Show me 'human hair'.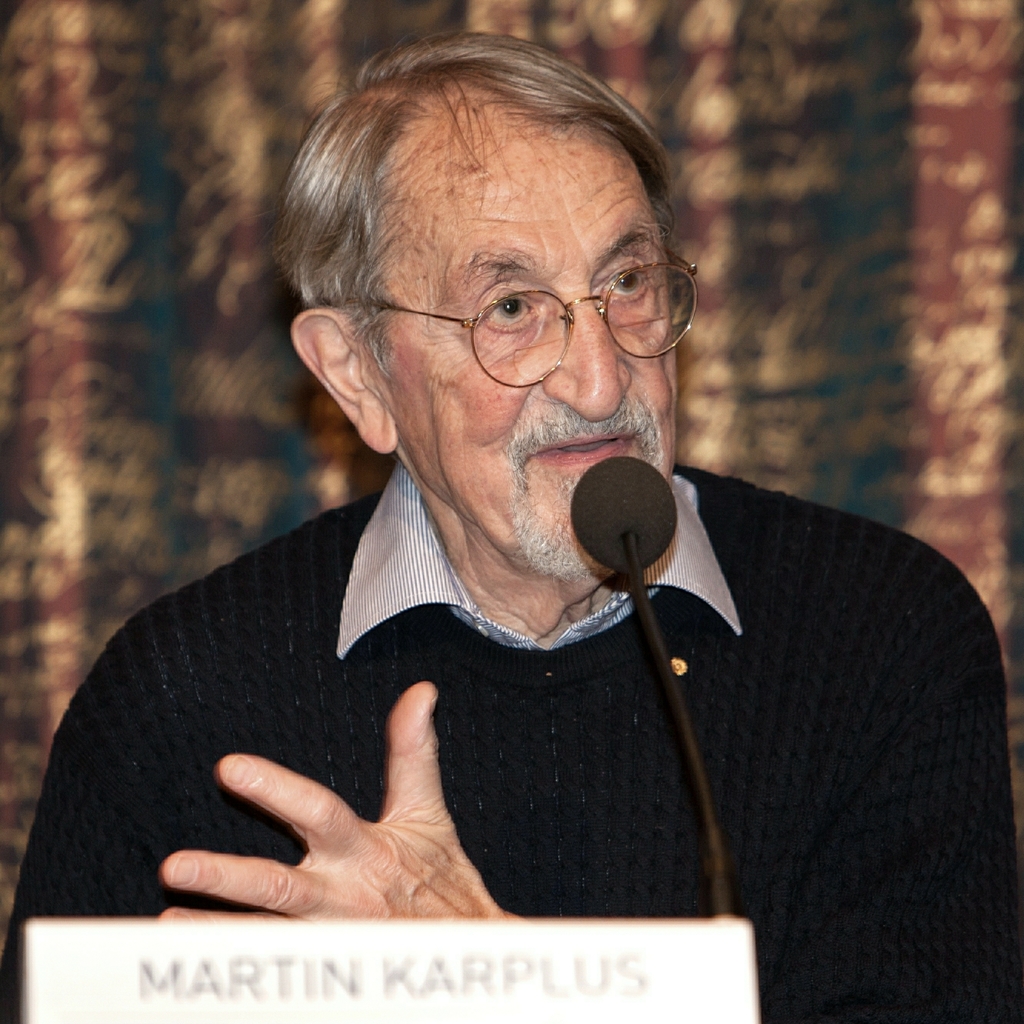
'human hair' is here: (301,35,707,420).
